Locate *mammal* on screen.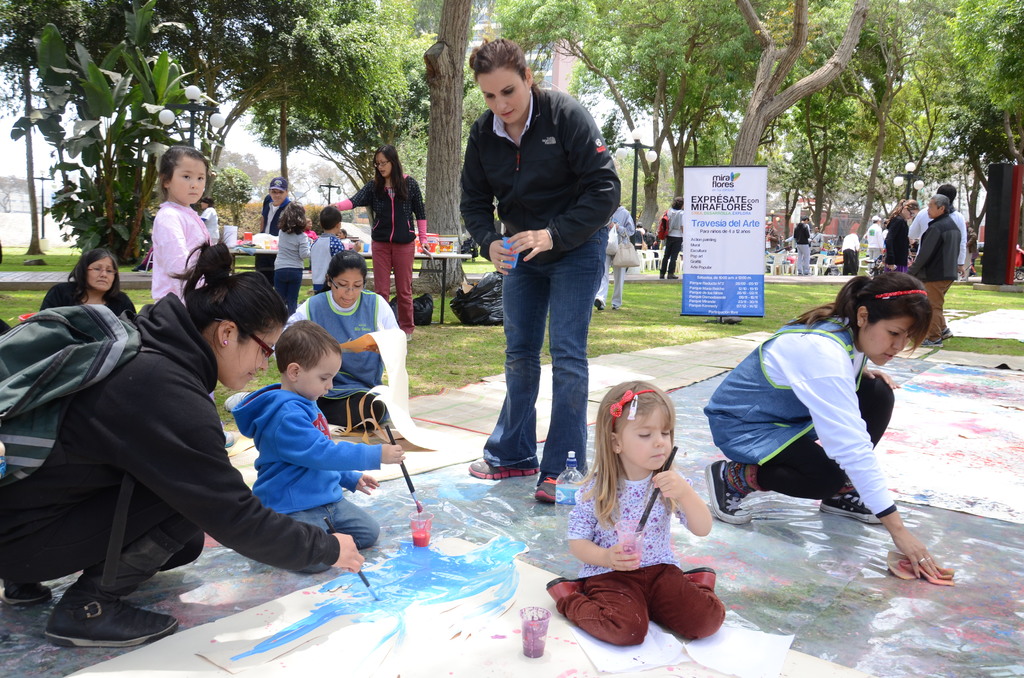
On screen at 257 175 291 287.
